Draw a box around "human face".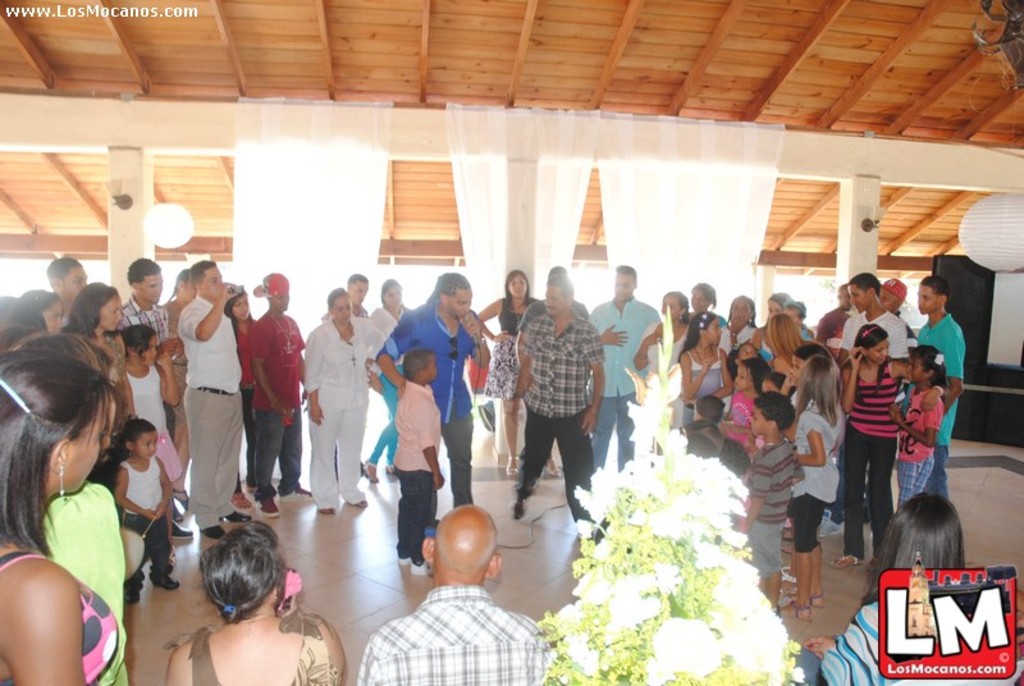
l=385, t=287, r=402, b=310.
